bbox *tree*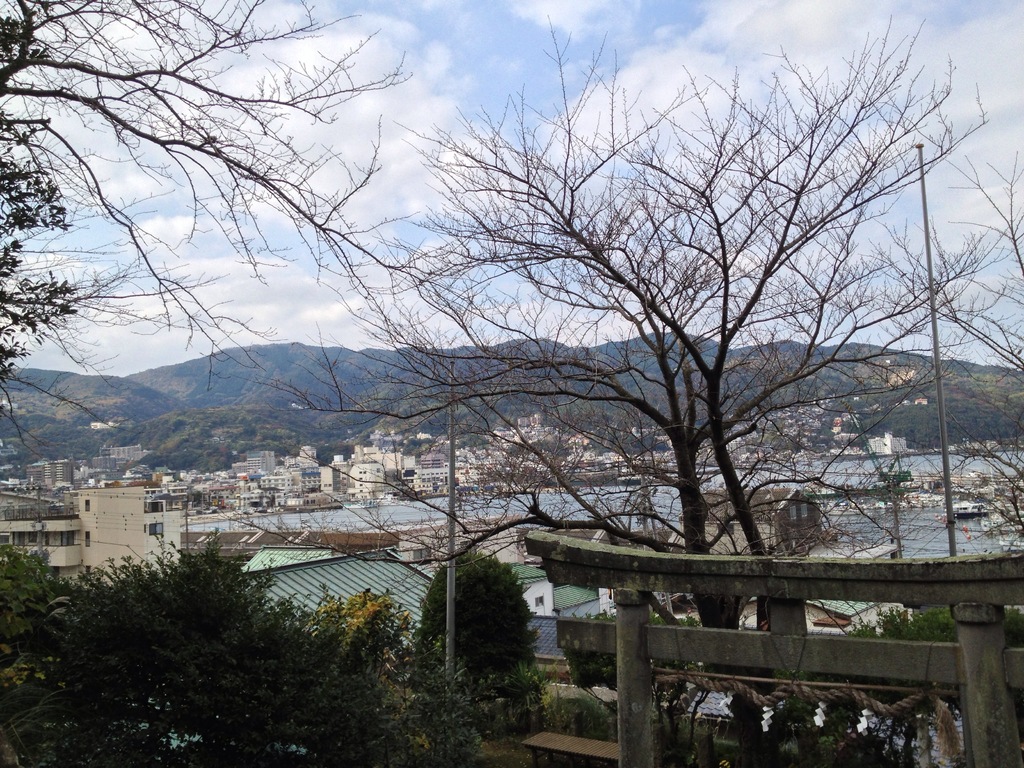
417/37/950/628
